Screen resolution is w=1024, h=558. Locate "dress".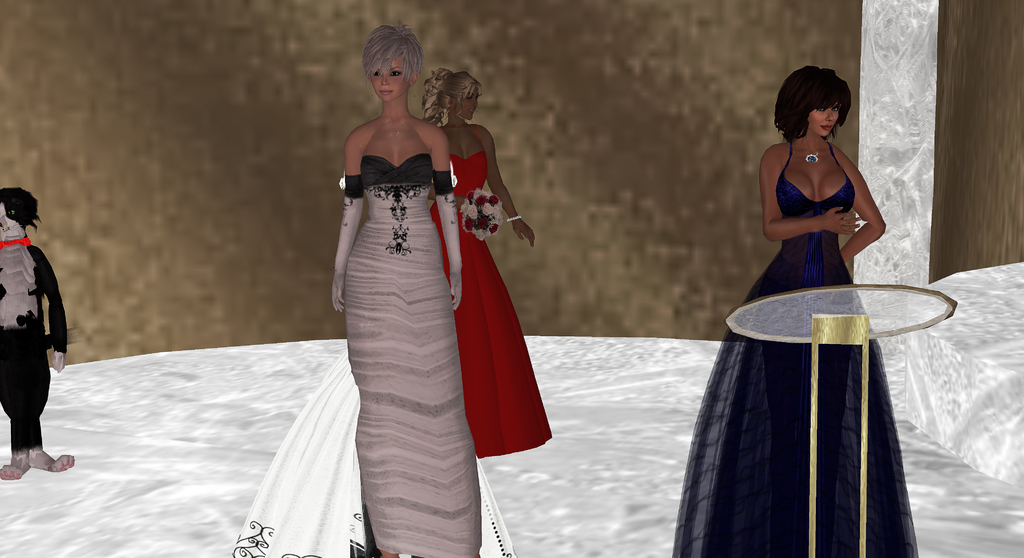
box(344, 157, 482, 557).
